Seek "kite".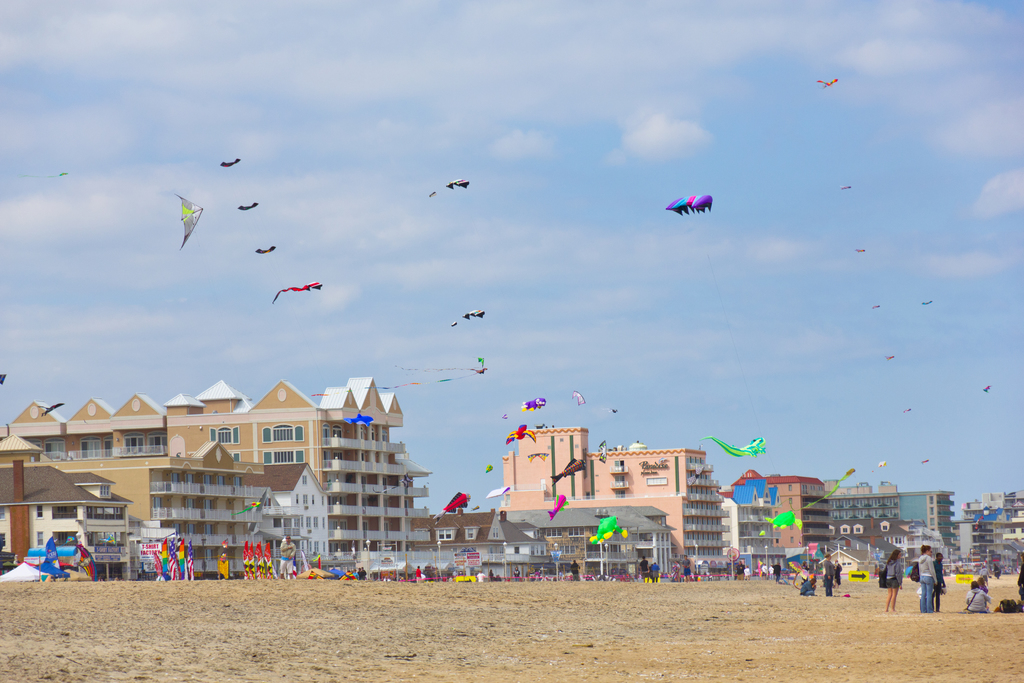
869/458/893/474.
